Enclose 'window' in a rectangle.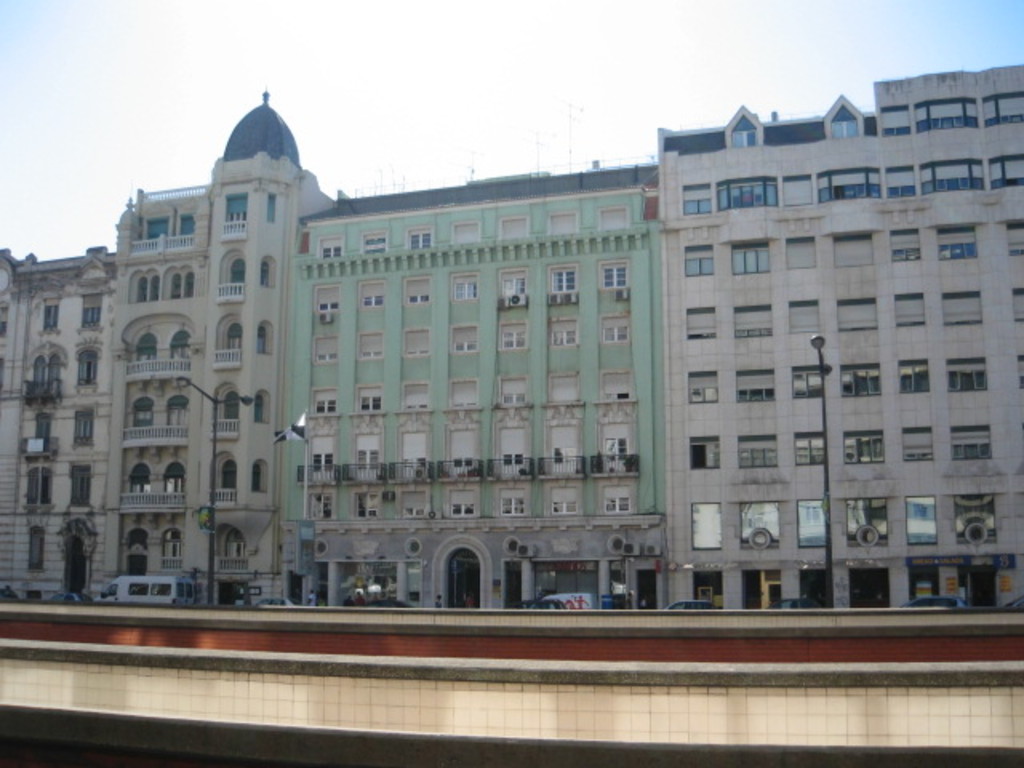
detection(712, 173, 781, 208).
